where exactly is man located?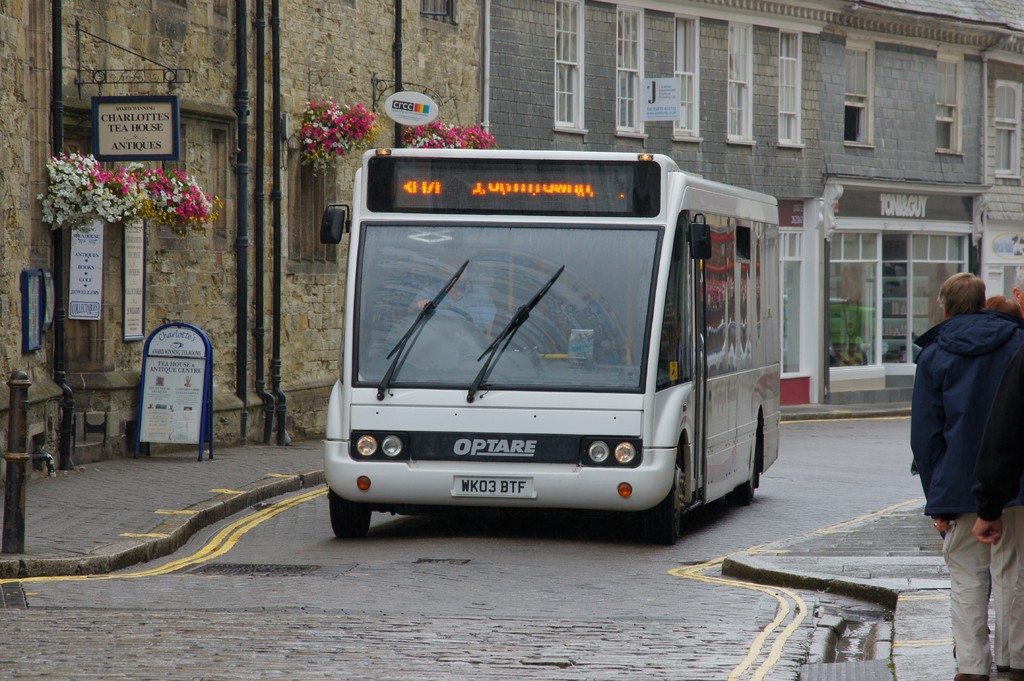
Its bounding box is (x1=1013, y1=266, x2=1023, y2=306).
